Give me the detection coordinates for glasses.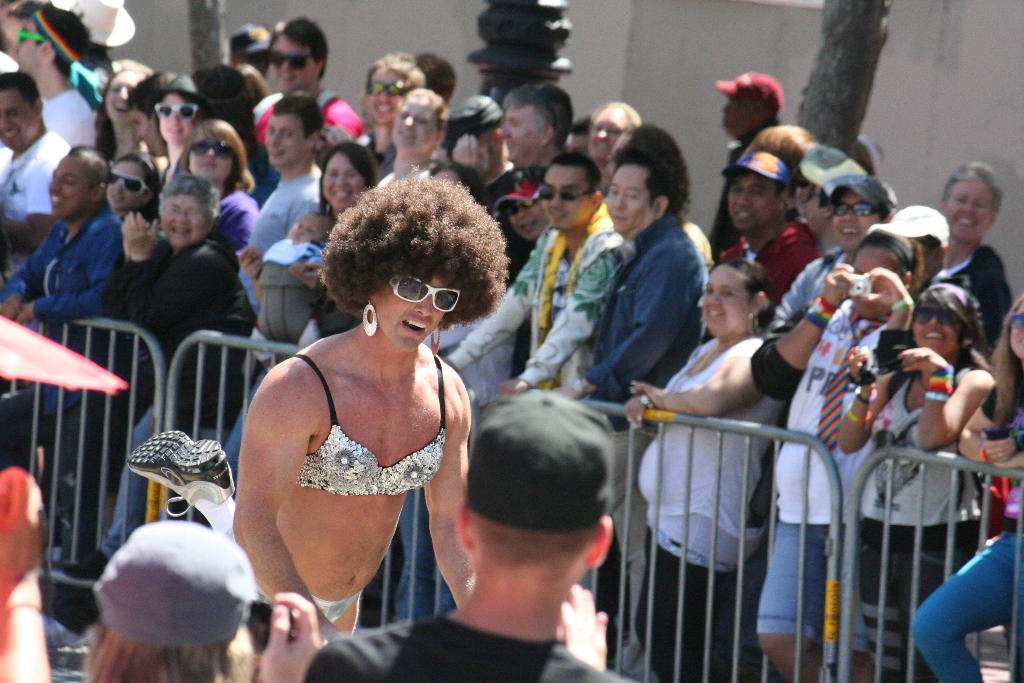
Rect(537, 183, 595, 202).
